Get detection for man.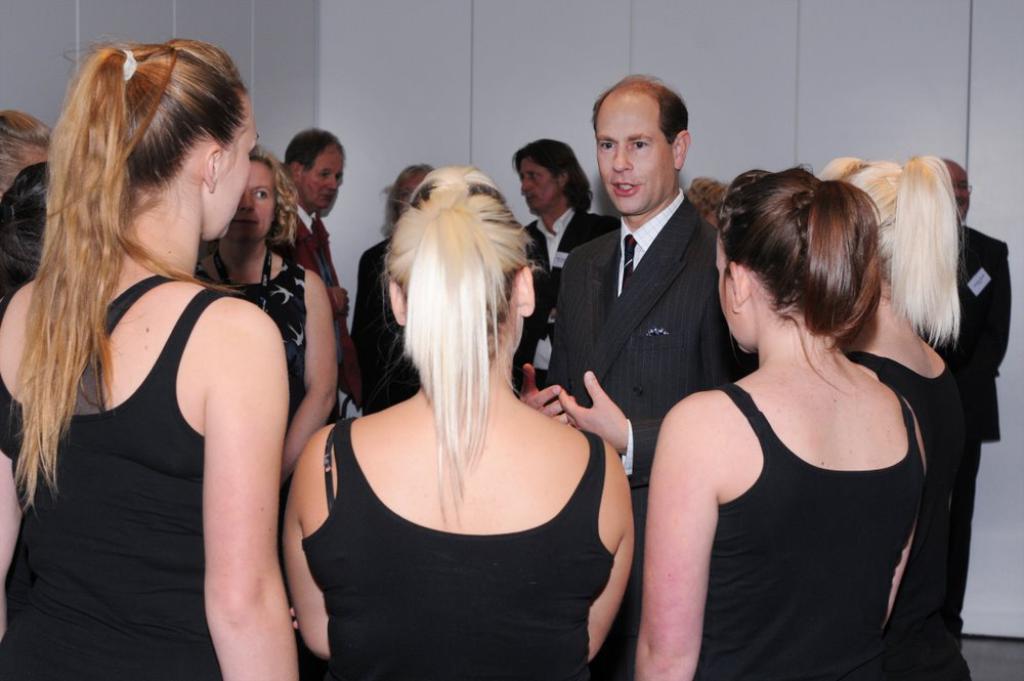
Detection: [left=912, top=157, right=1015, bottom=680].
